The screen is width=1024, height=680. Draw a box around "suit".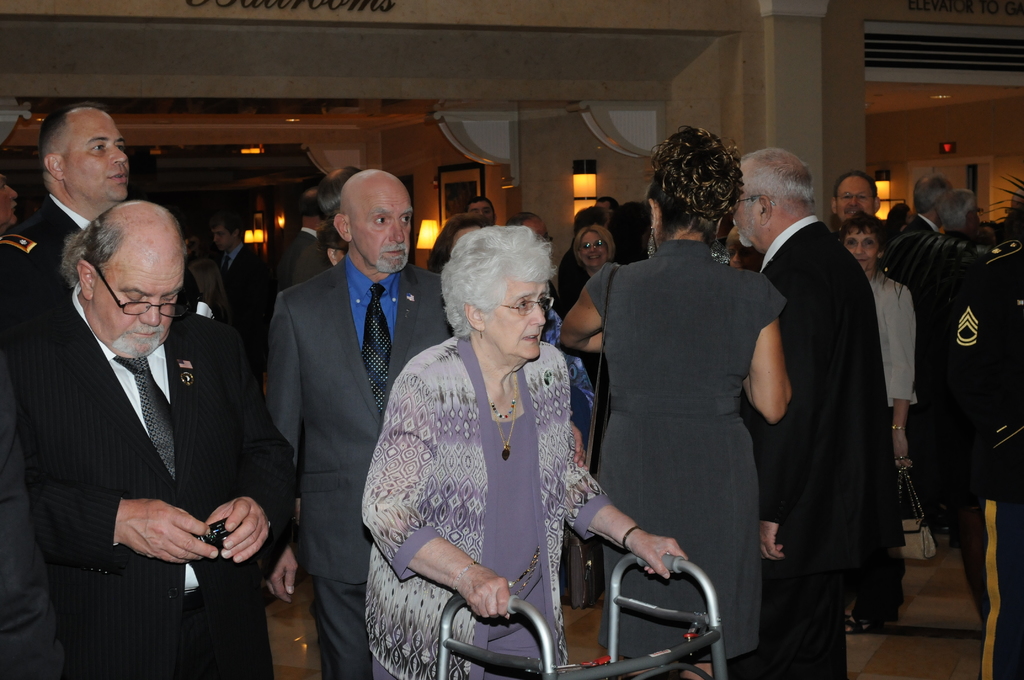
[x1=4, y1=282, x2=298, y2=679].
